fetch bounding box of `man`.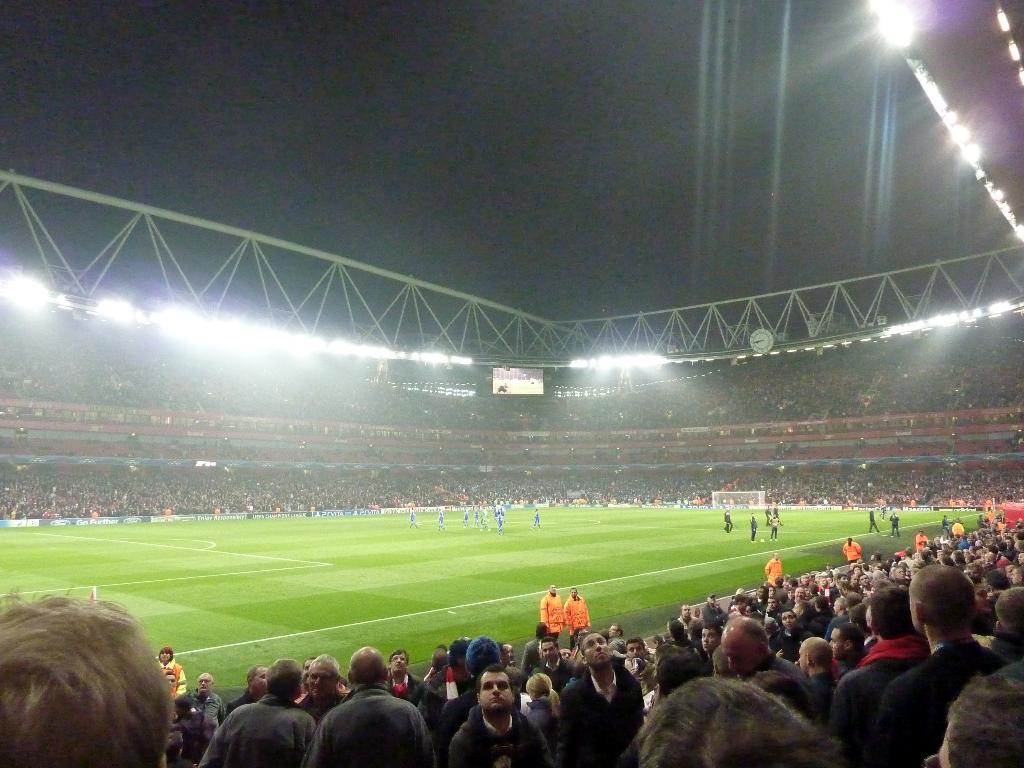
Bbox: x1=867 y1=508 x2=881 y2=534.
